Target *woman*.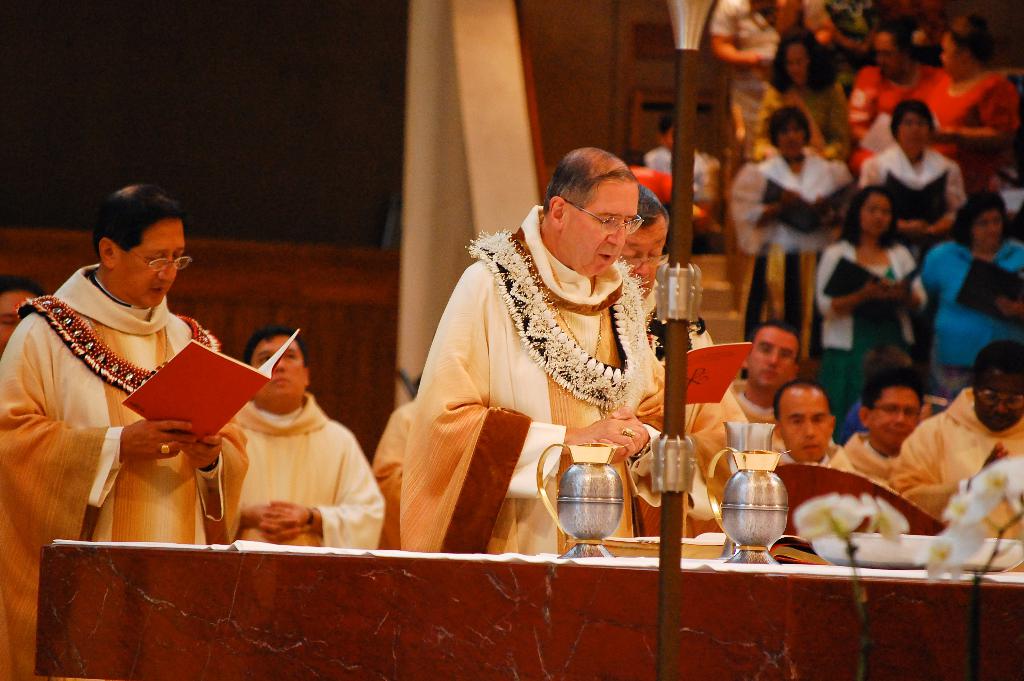
Target region: region(925, 11, 1023, 179).
